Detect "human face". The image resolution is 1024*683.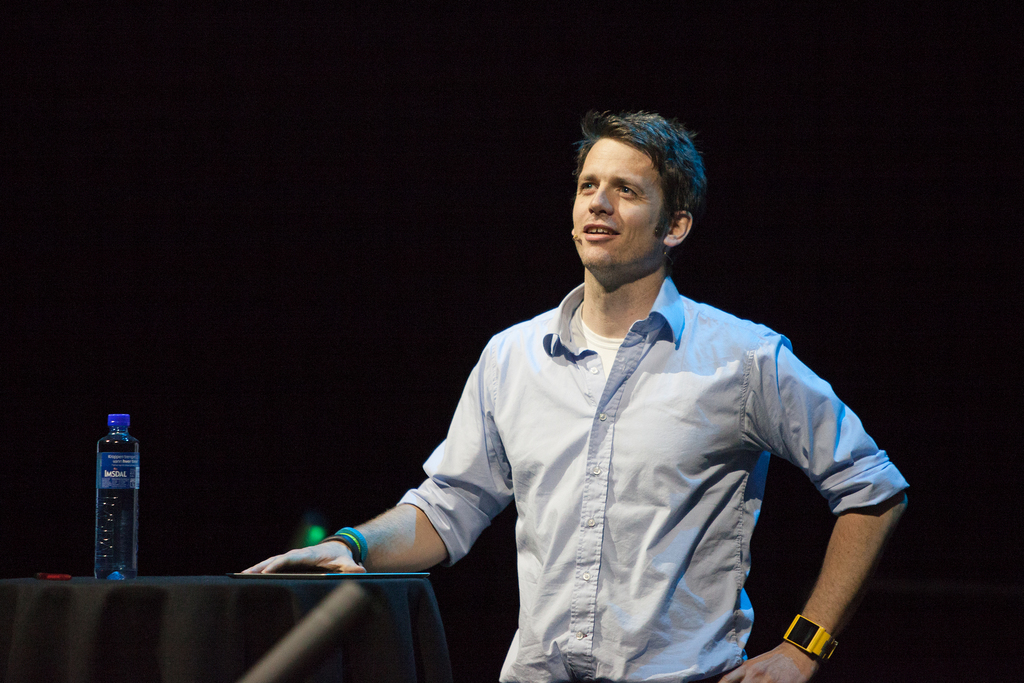
570,138,661,270.
